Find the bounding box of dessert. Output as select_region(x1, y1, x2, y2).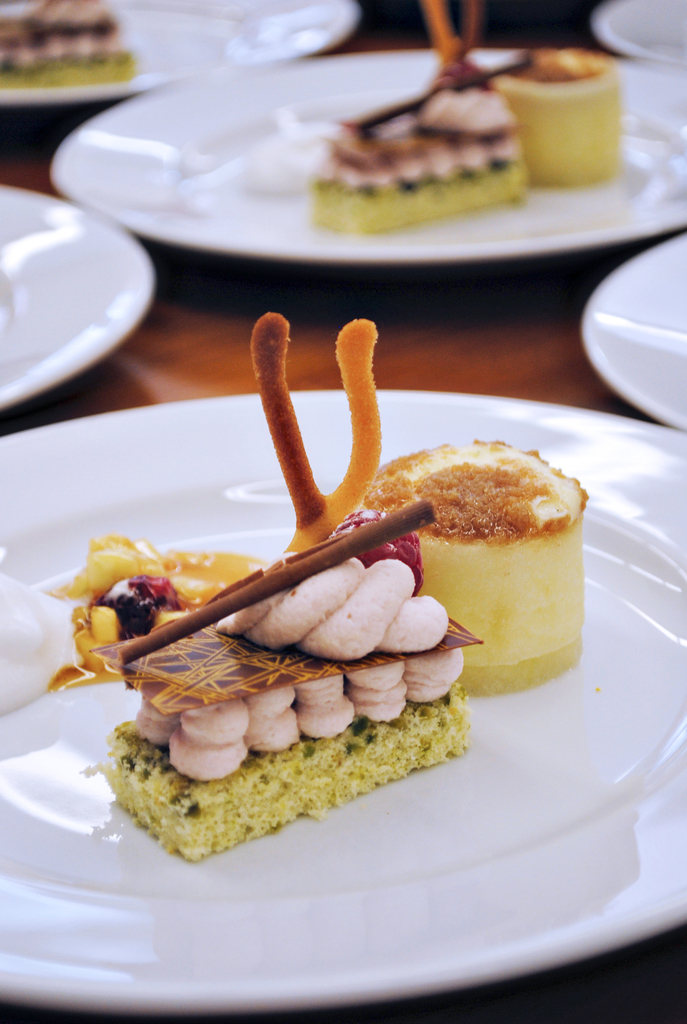
select_region(0, 0, 140, 92).
